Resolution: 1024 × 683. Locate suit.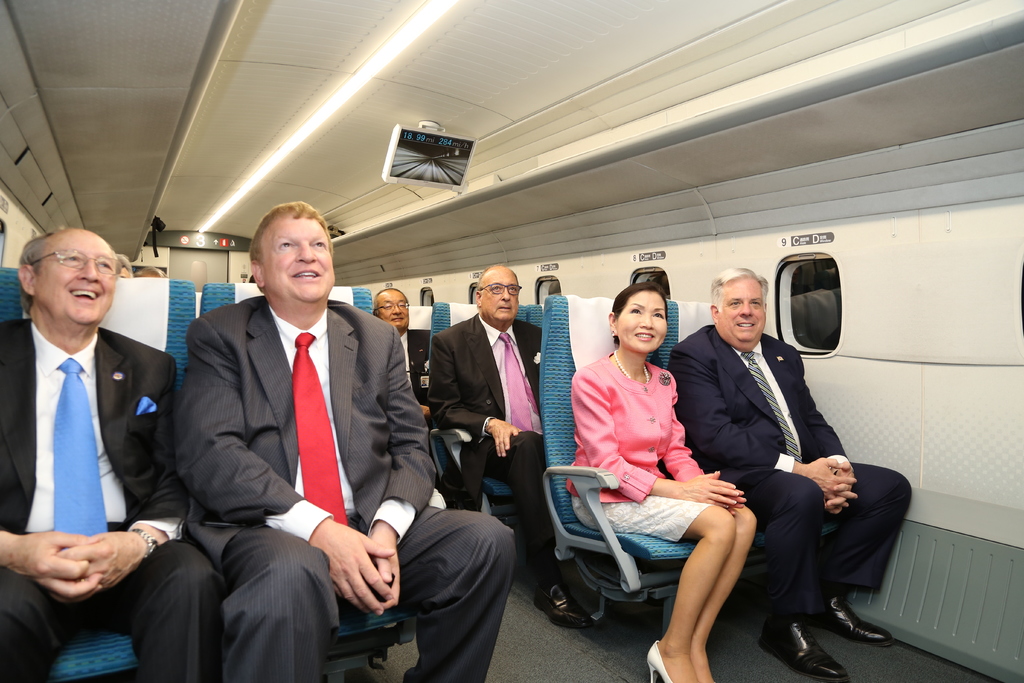
[436,306,543,575].
